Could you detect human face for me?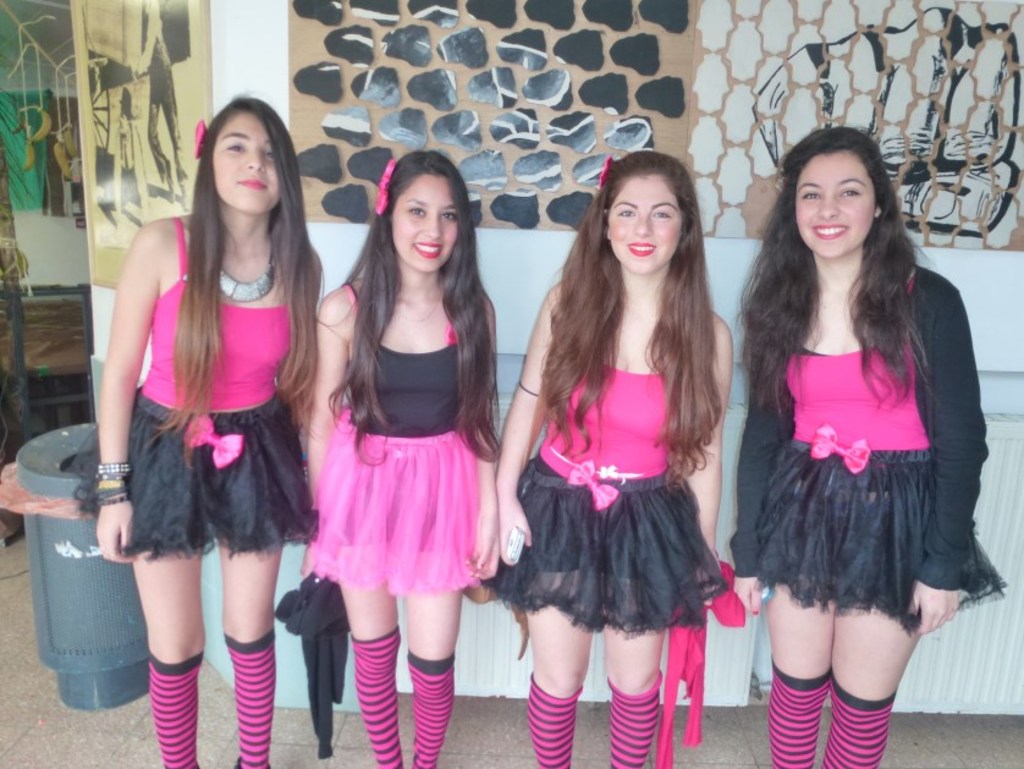
Detection result: (x1=208, y1=110, x2=283, y2=221).
